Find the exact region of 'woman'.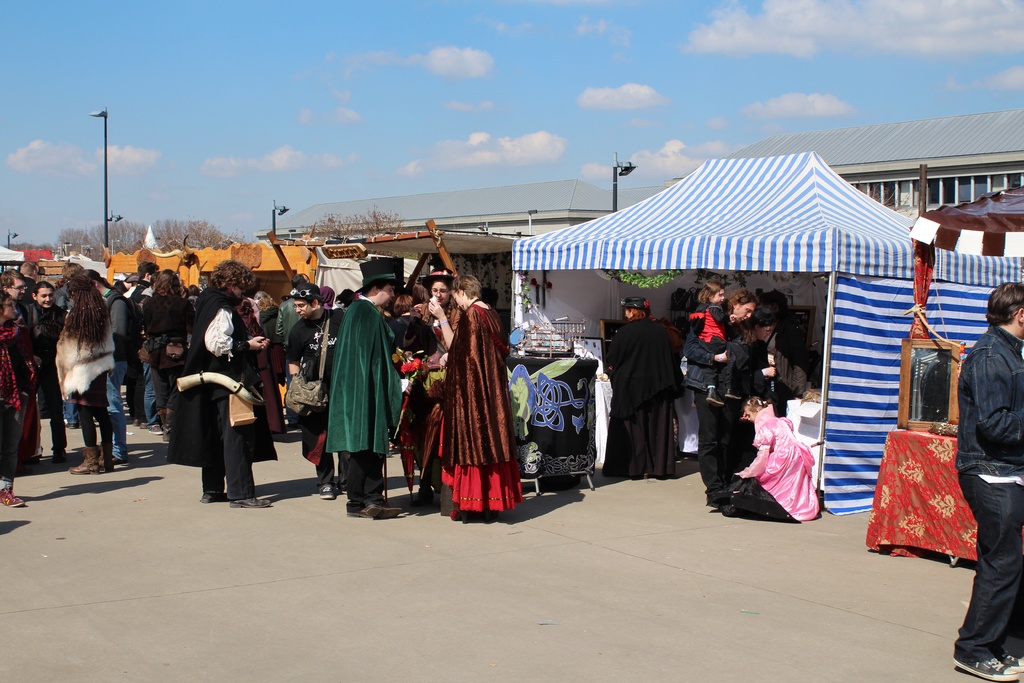
Exact region: [x1=54, y1=274, x2=114, y2=473].
